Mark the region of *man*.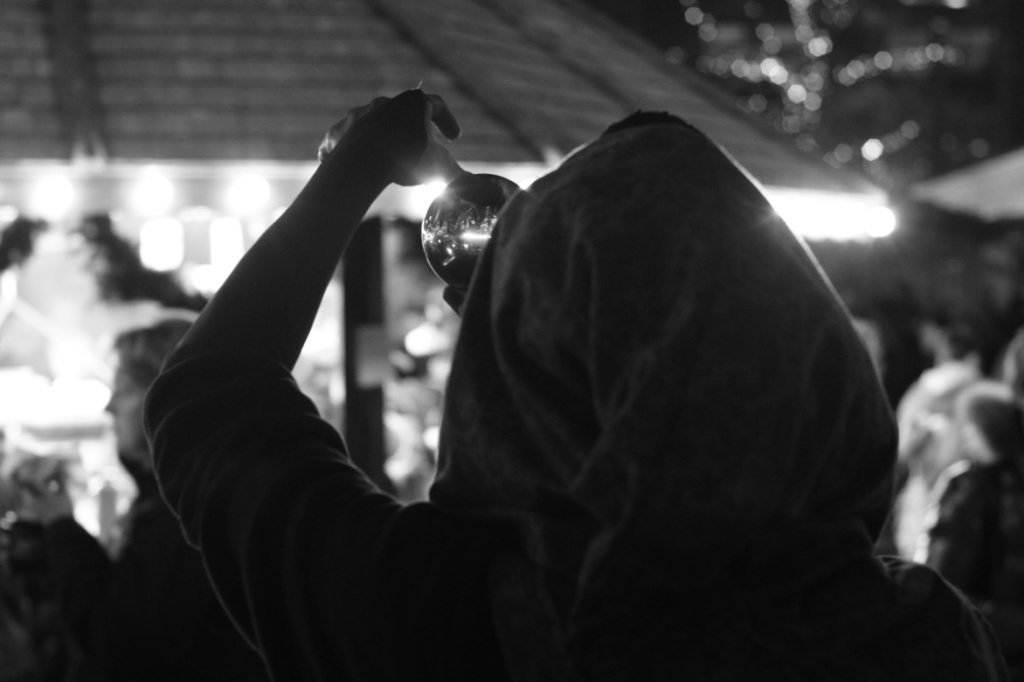
Region: [144,82,1002,681].
